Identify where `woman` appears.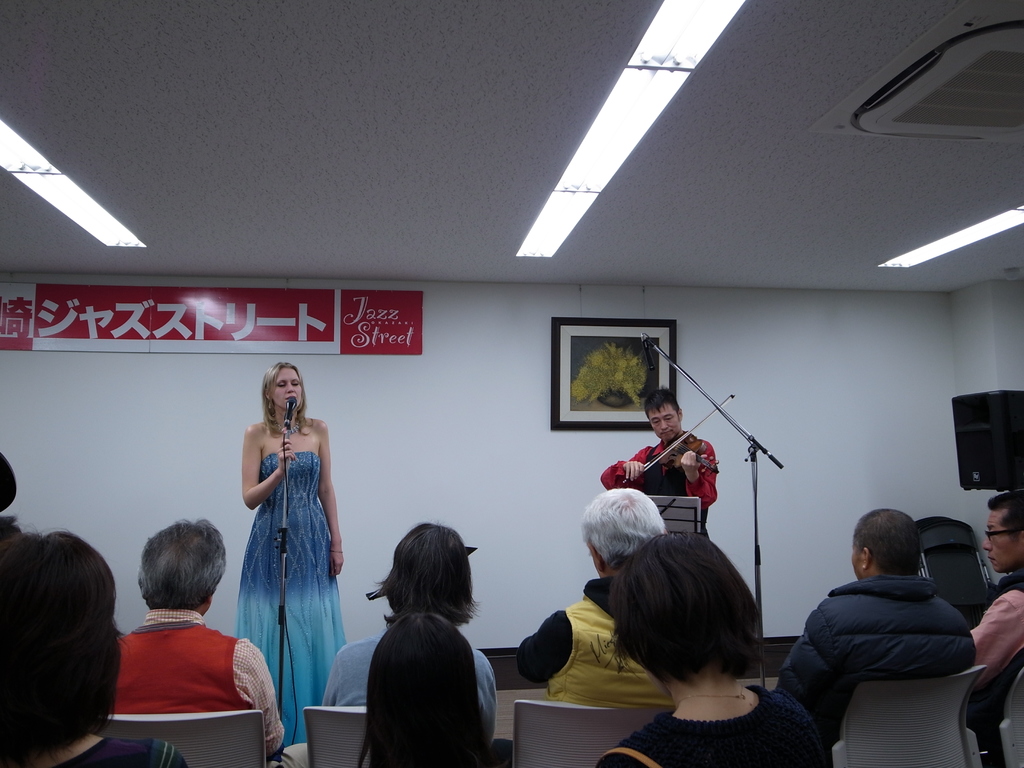
Appears at <bbox>221, 368, 341, 711</bbox>.
